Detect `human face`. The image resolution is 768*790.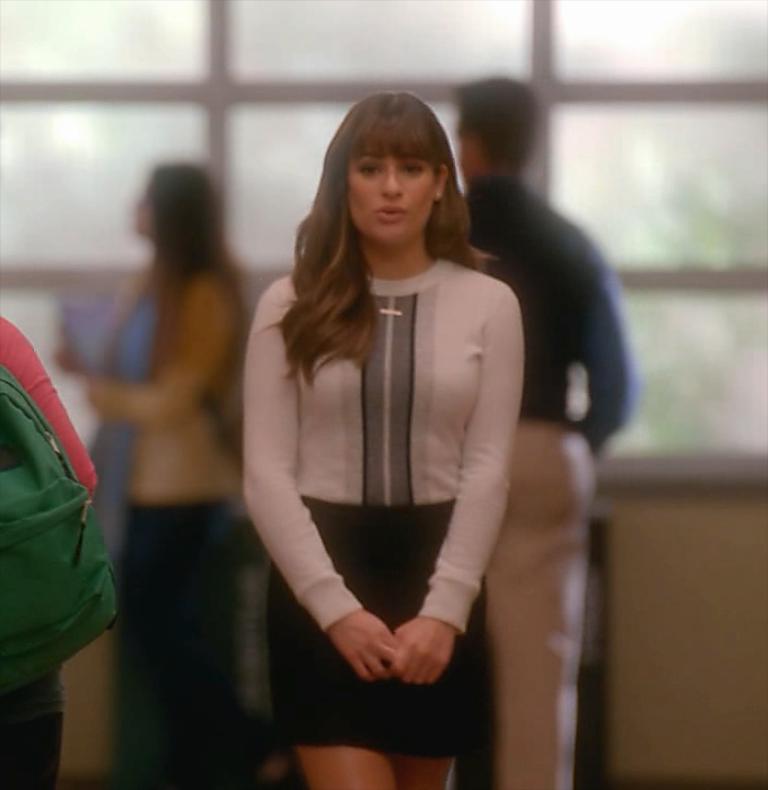
137/178/154/234.
